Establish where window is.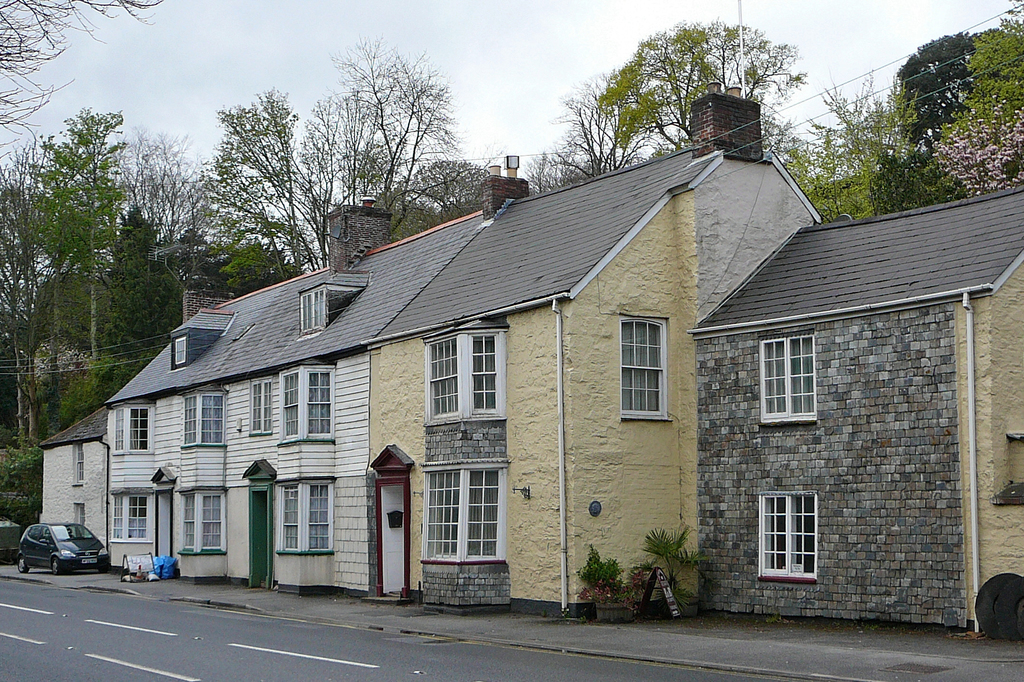
Established at locate(168, 324, 192, 367).
